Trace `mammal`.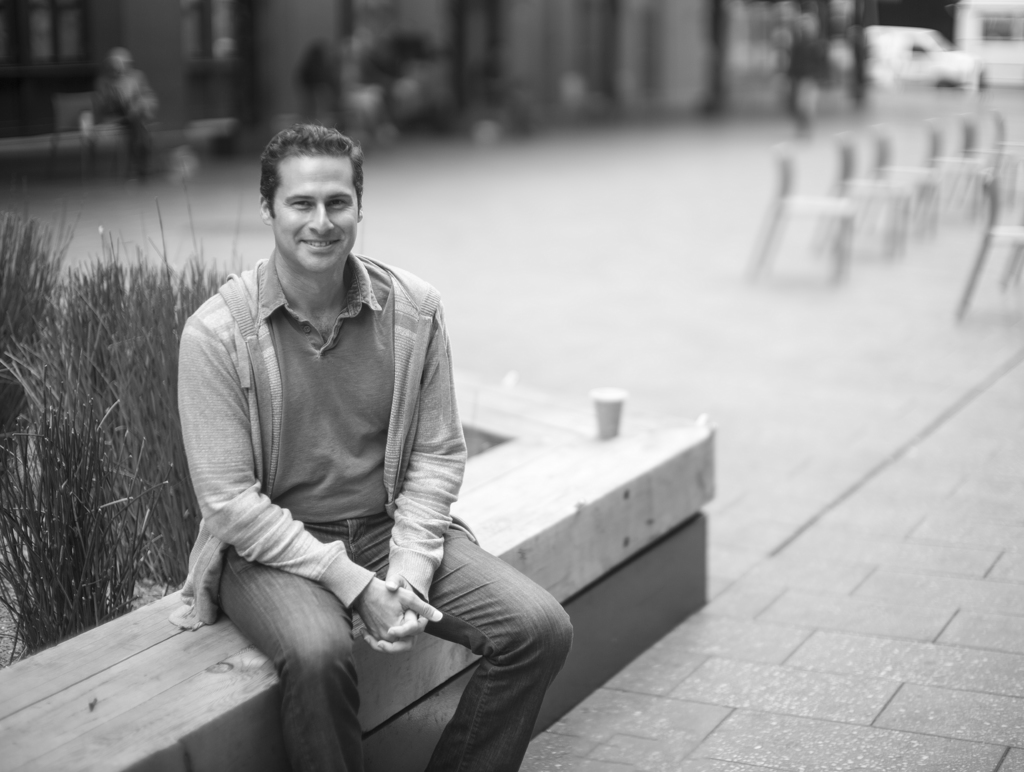
Traced to 129, 111, 492, 771.
